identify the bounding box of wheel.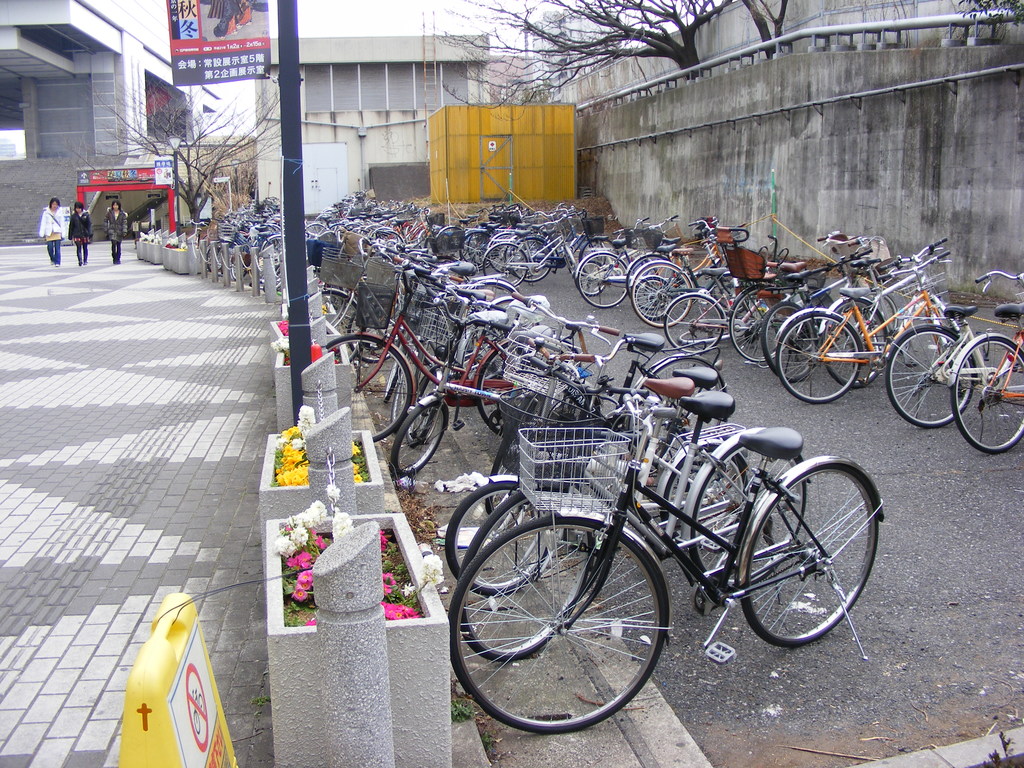
Rect(417, 228, 465, 257).
